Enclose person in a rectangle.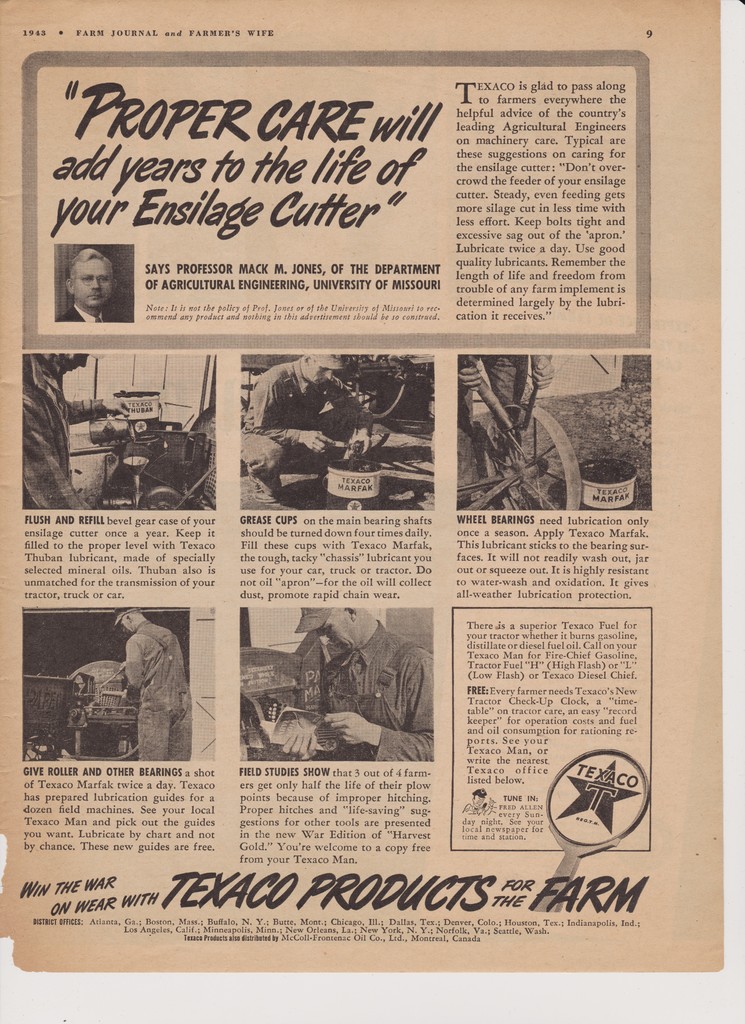
[115, 619, 192, 762].
